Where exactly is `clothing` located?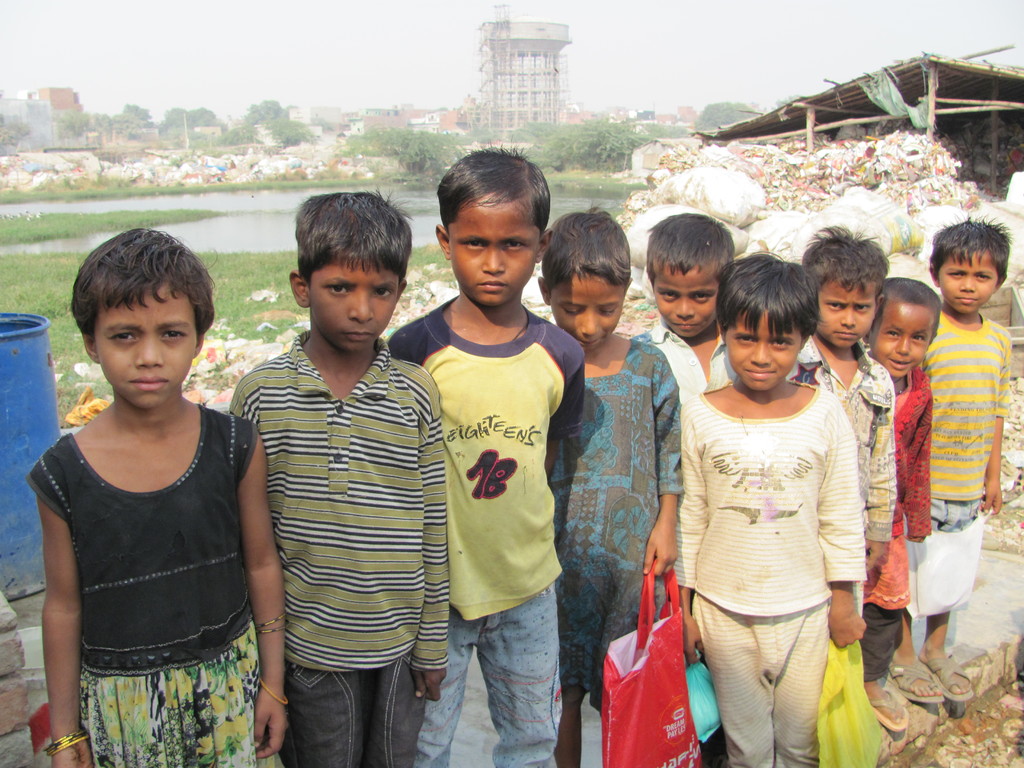
Its bounding box is 395/307/579/767.
